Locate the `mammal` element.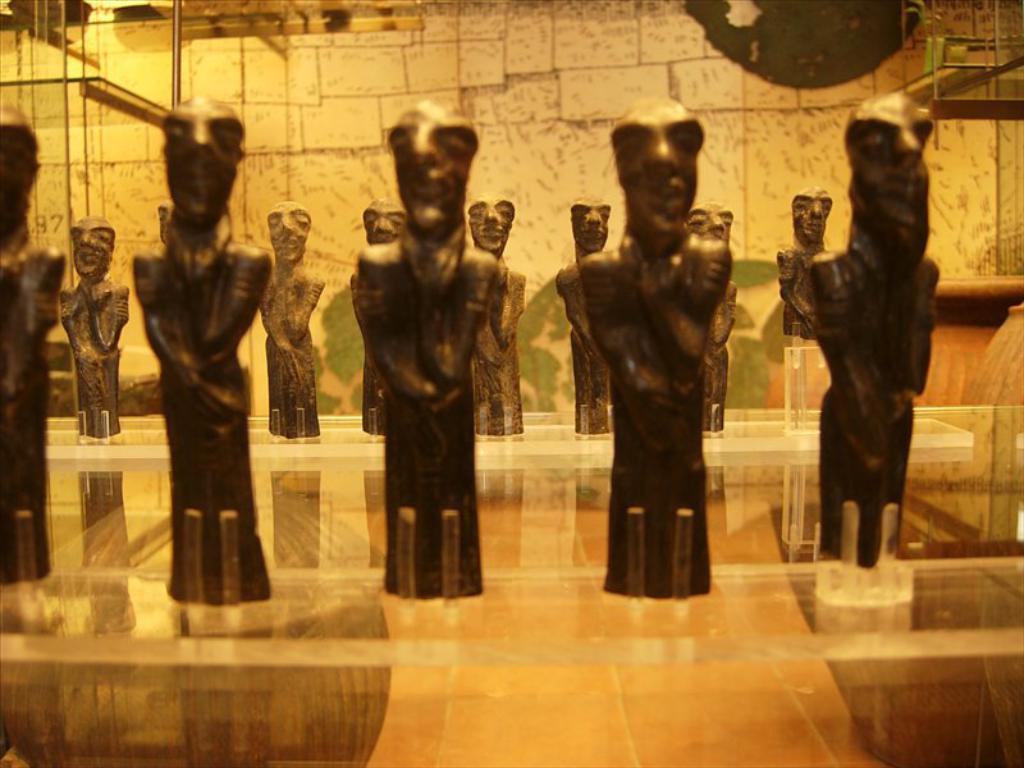
Element bbox: pyautogui.locateOnScreen(343, 104, 500, 596).
